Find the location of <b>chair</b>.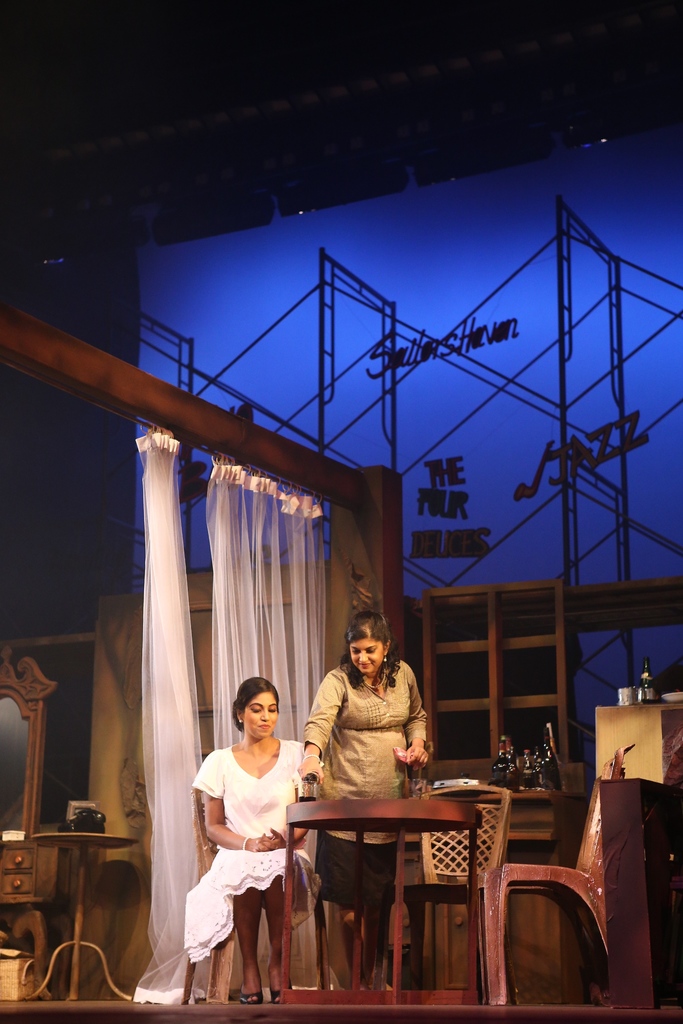
Location: (x1=487, y1=781, x2=637, y2=1004).
